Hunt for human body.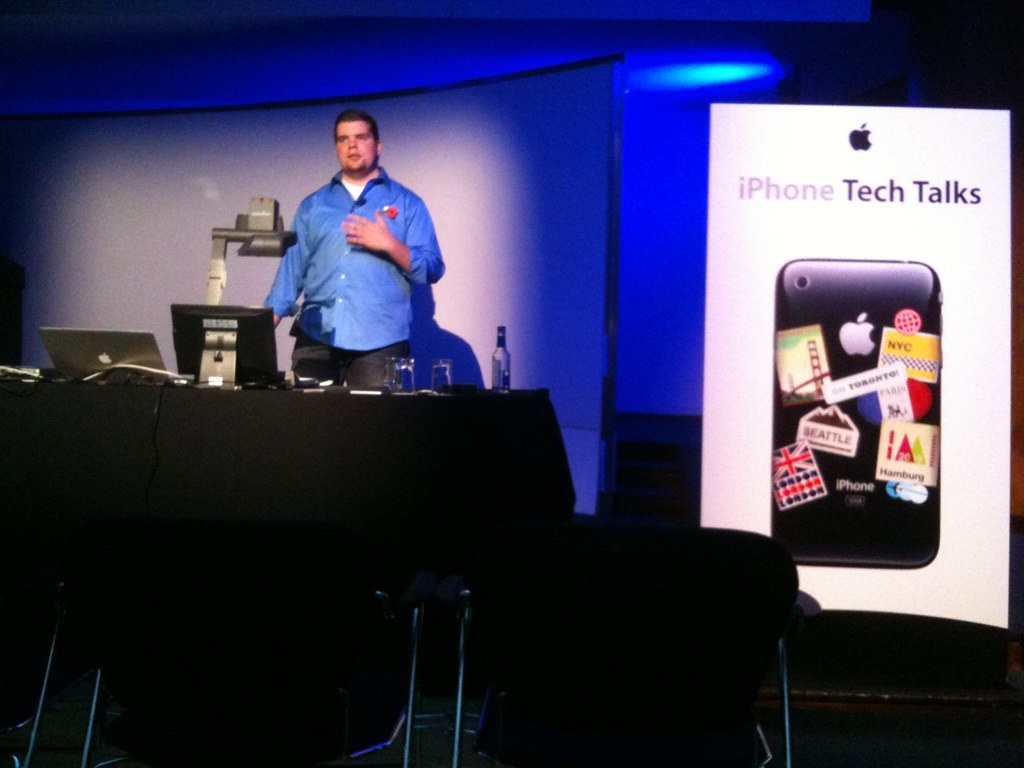
Hunted down at locate(245, 102, 462, 417).
